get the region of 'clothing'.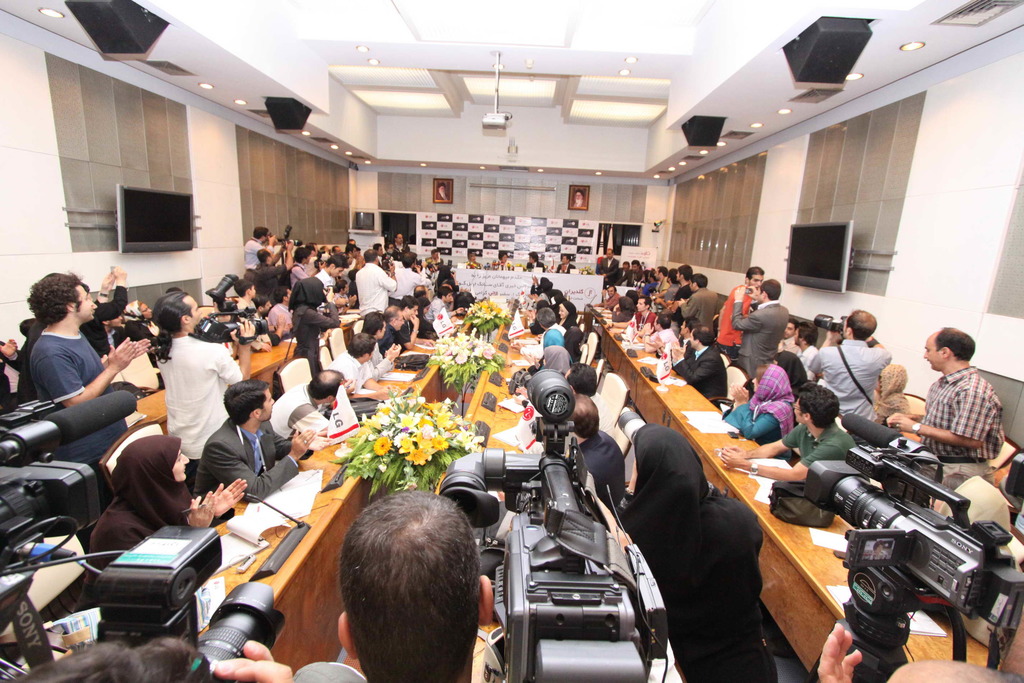
BBox(611, 312, 628, 322).
